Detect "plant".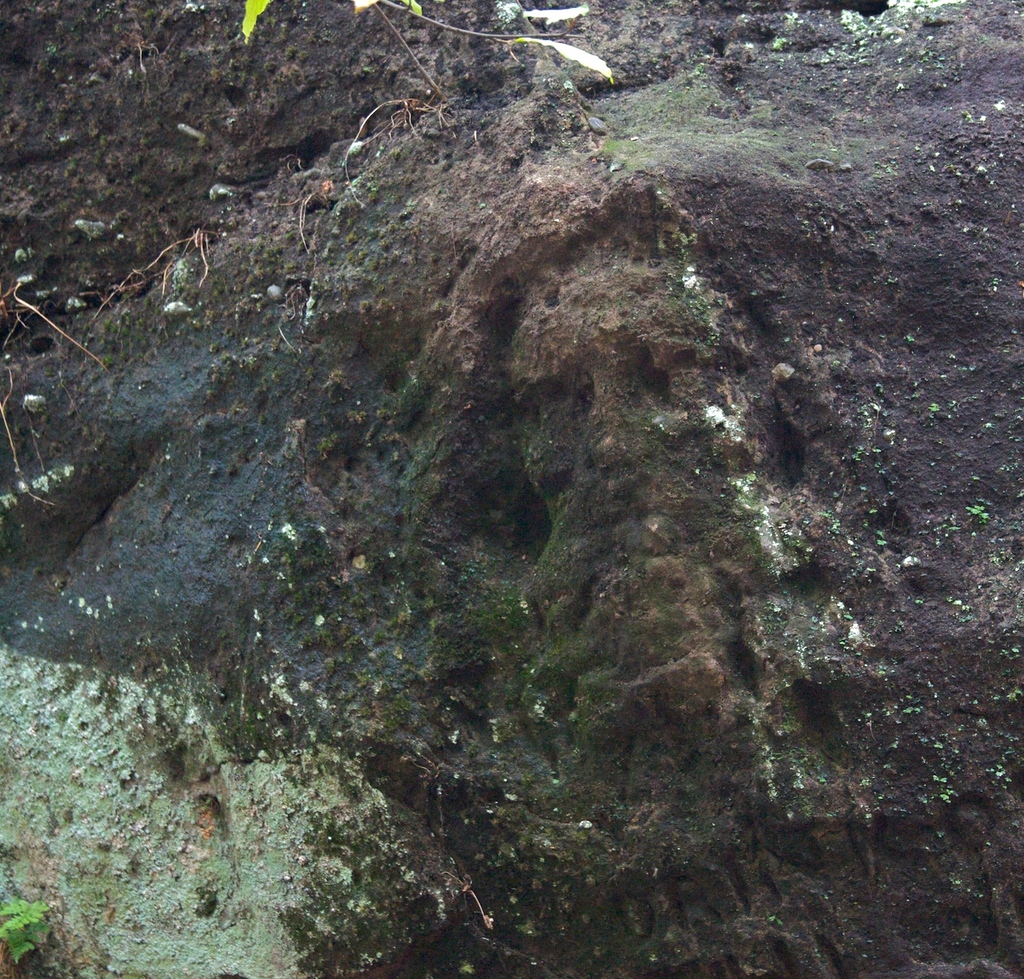
Detected at bbox=[240, 0, 616, 88].
